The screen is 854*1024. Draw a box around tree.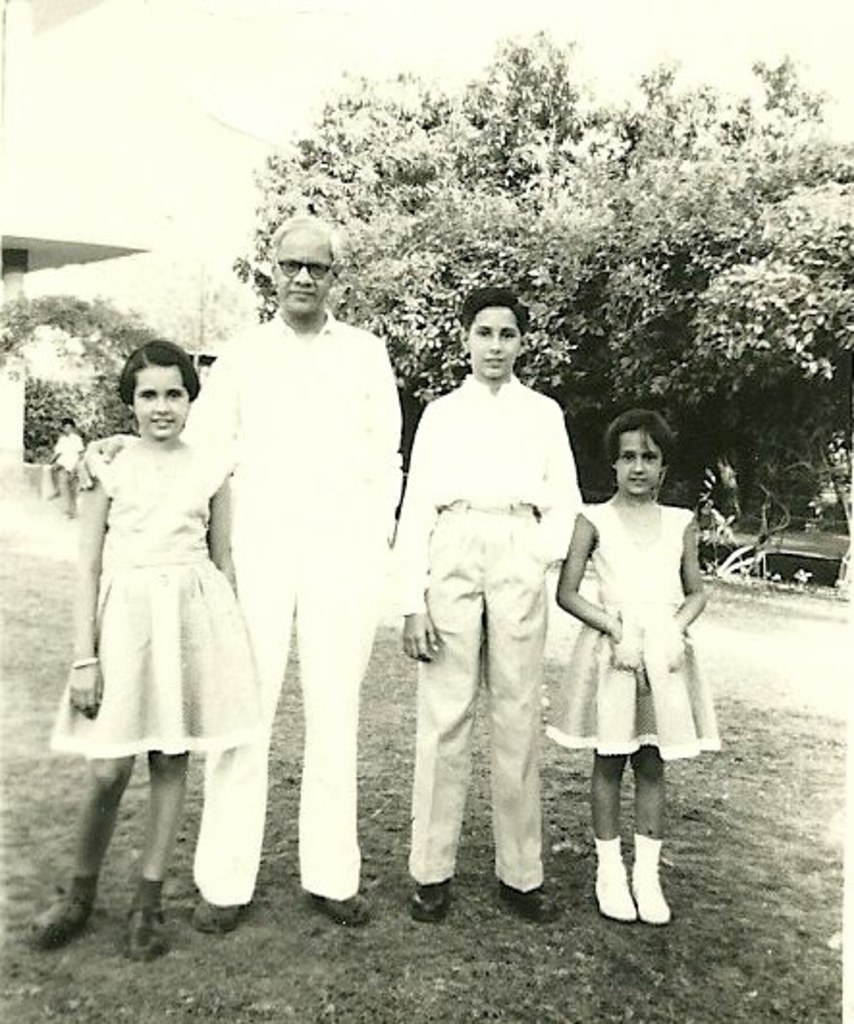
bbox=[0, 274, 166, 496].
